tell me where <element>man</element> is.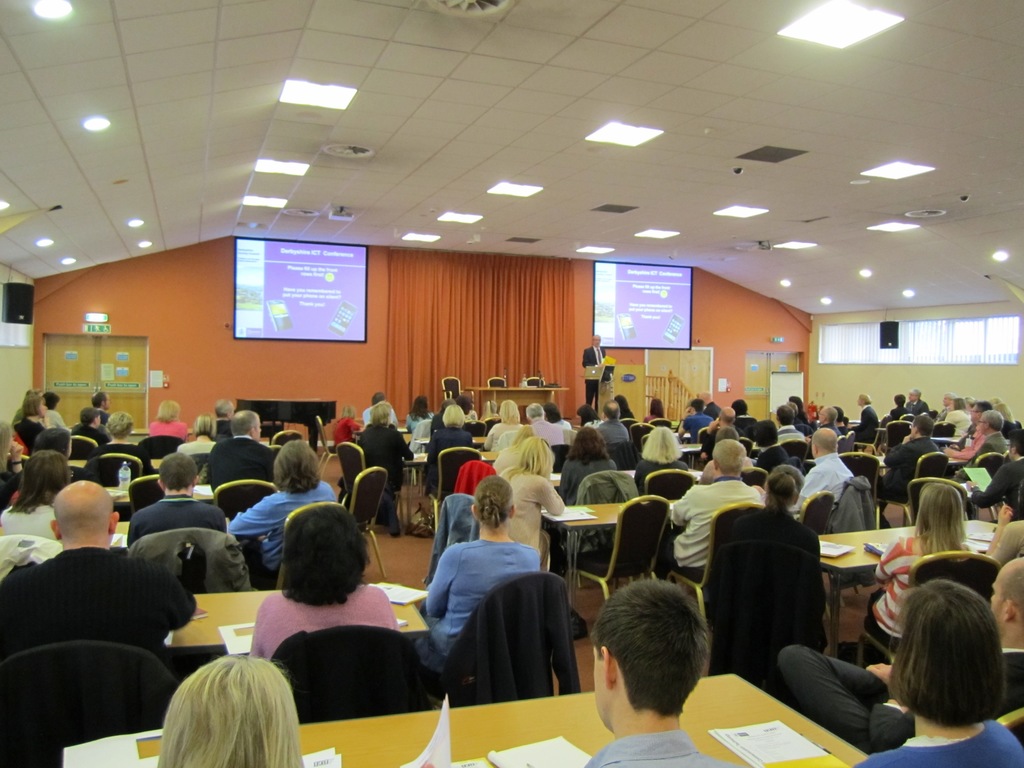
<element>man</element> is at rect(579, 577, 737, 767).
